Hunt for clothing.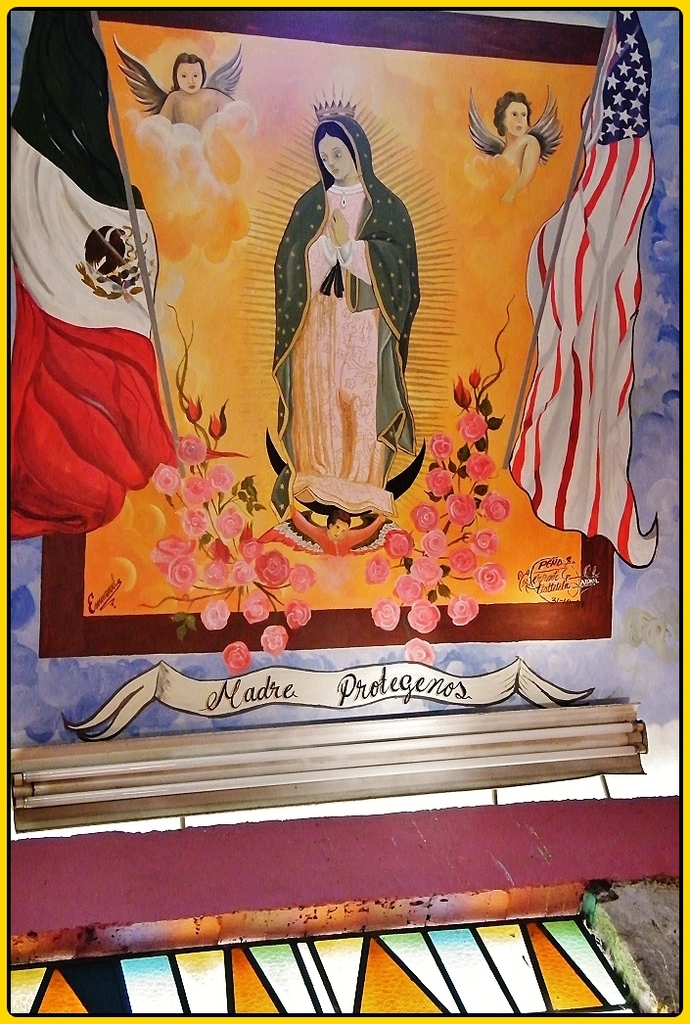
Hunted down at <region>270, 151, 418, 518</region>.
